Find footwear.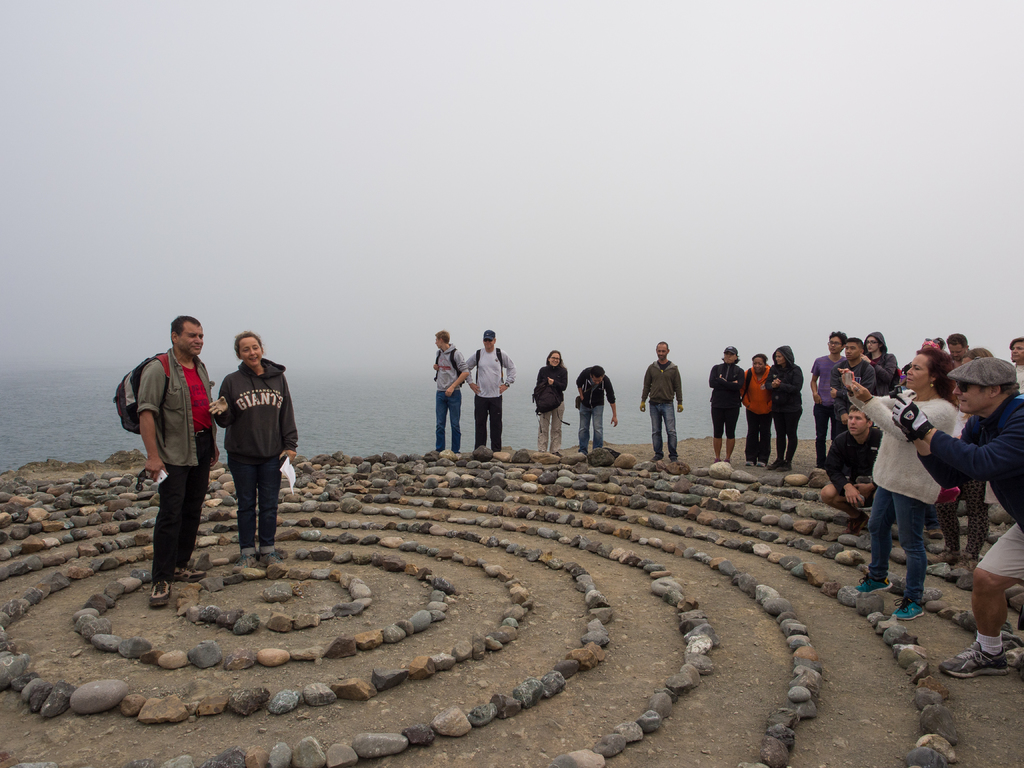
<region>757, 458, 767, 467</region>.
